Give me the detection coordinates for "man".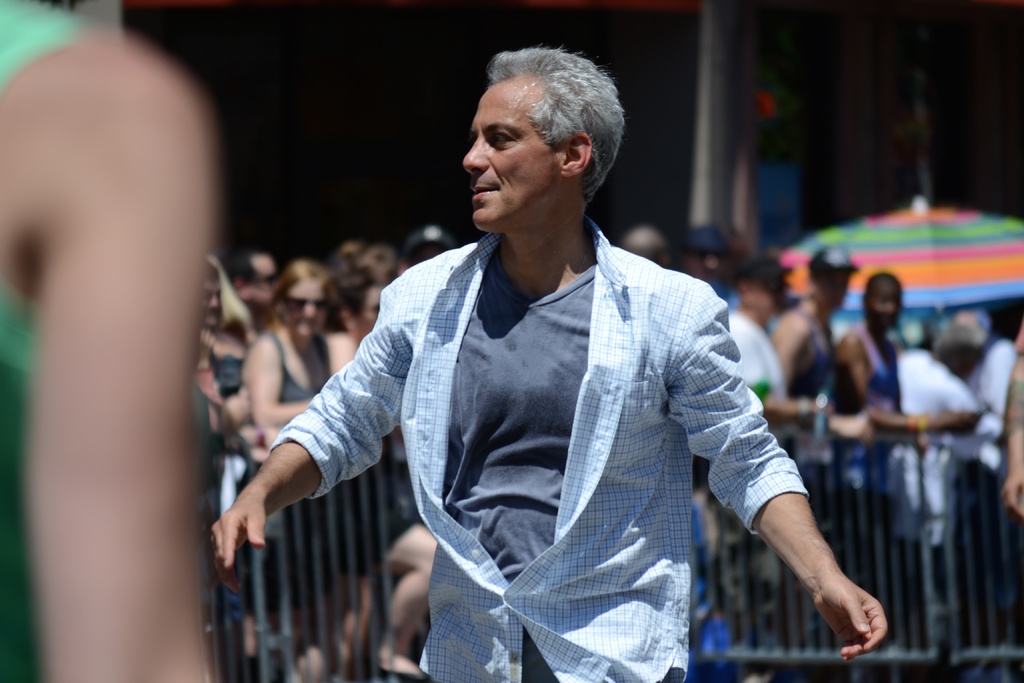
select_region(231, 60, 874, 662).
